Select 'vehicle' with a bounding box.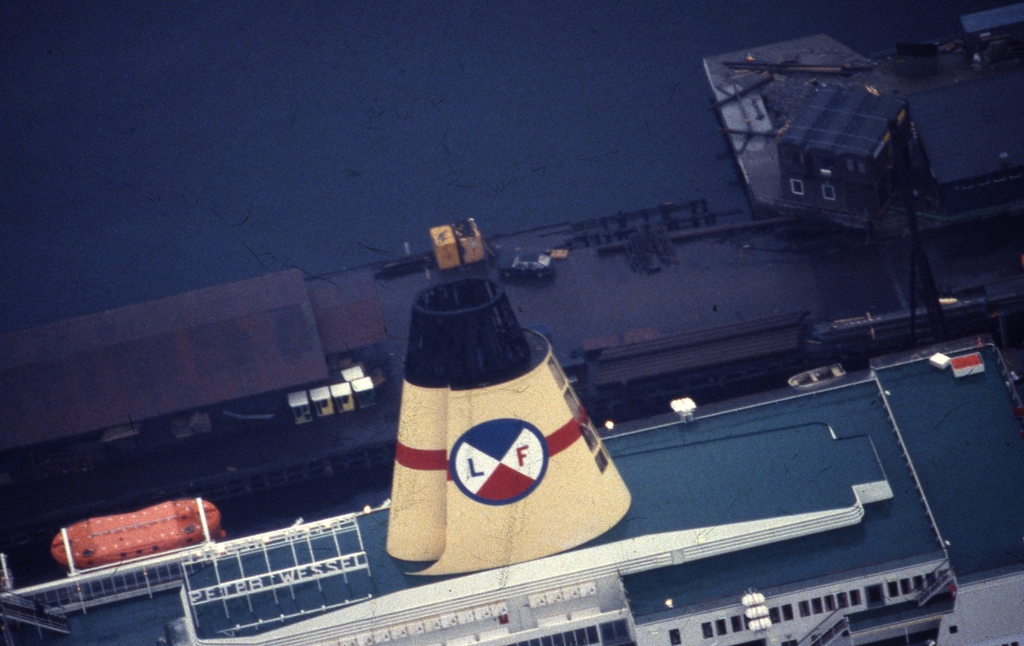
bbox=(788, 360, 845, 393).
